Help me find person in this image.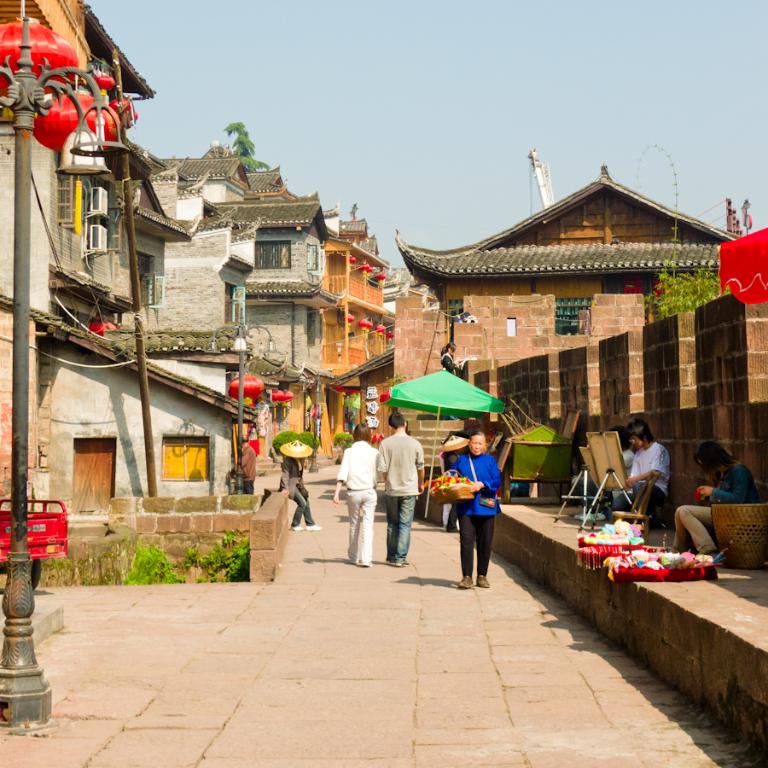
Found it: locate(451, 428, 498, 590).
